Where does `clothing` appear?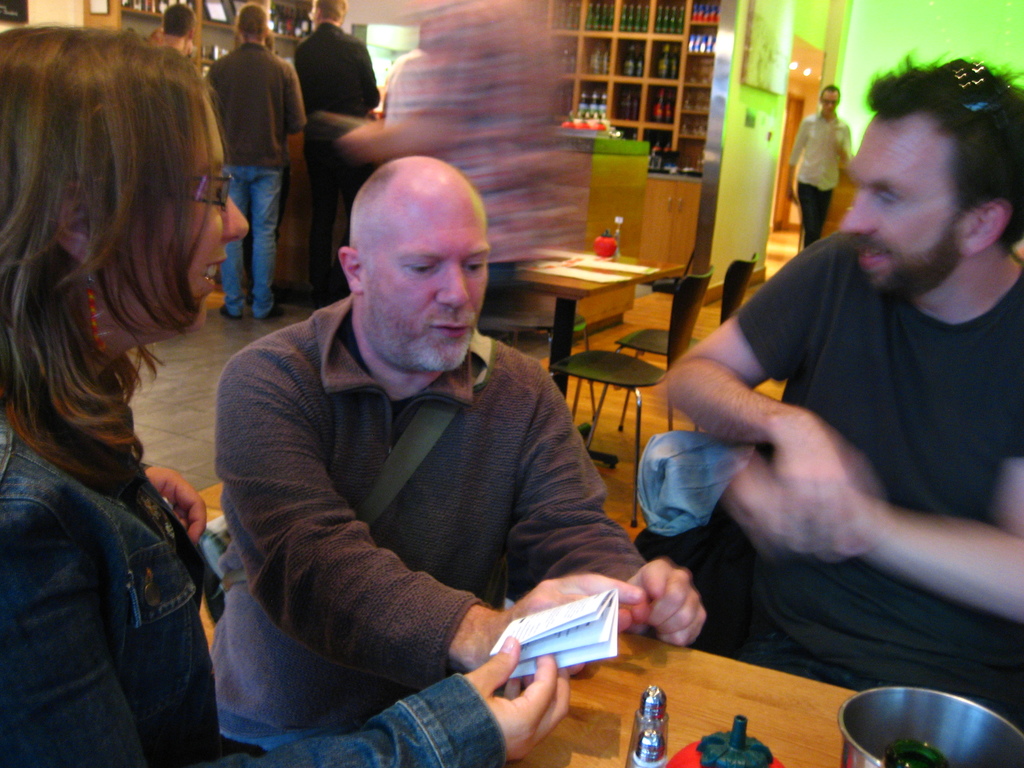
Appears at <box>383,0,543,328</box>.
